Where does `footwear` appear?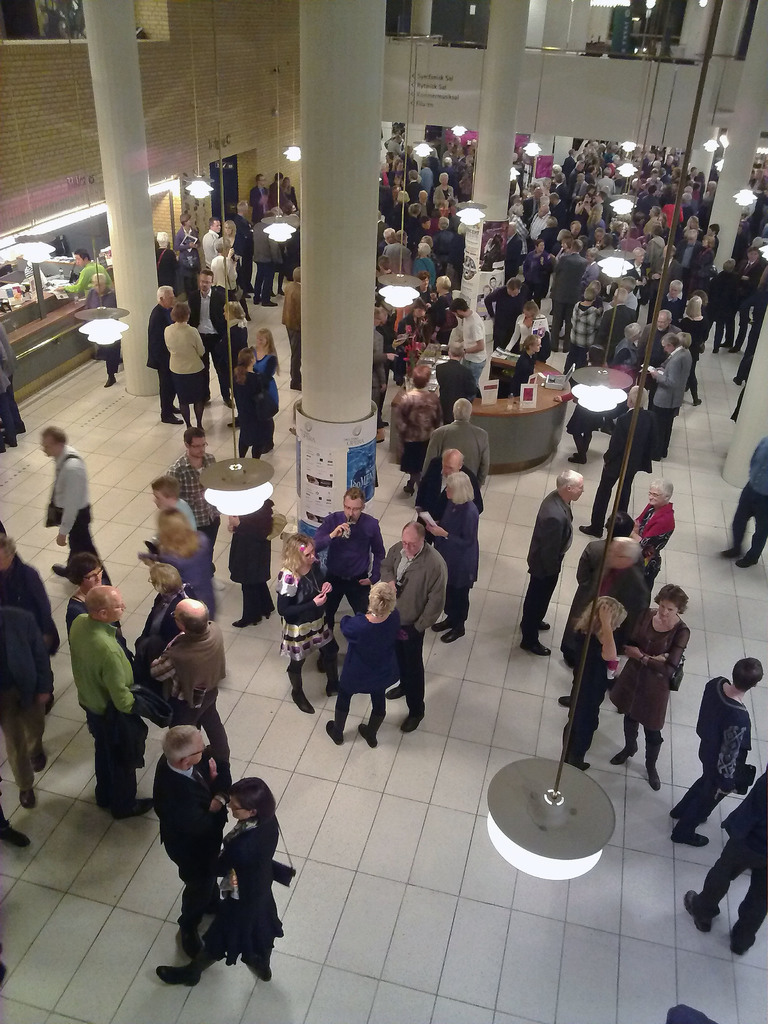
Appears at bbox=(520, 621, 550, 632).
